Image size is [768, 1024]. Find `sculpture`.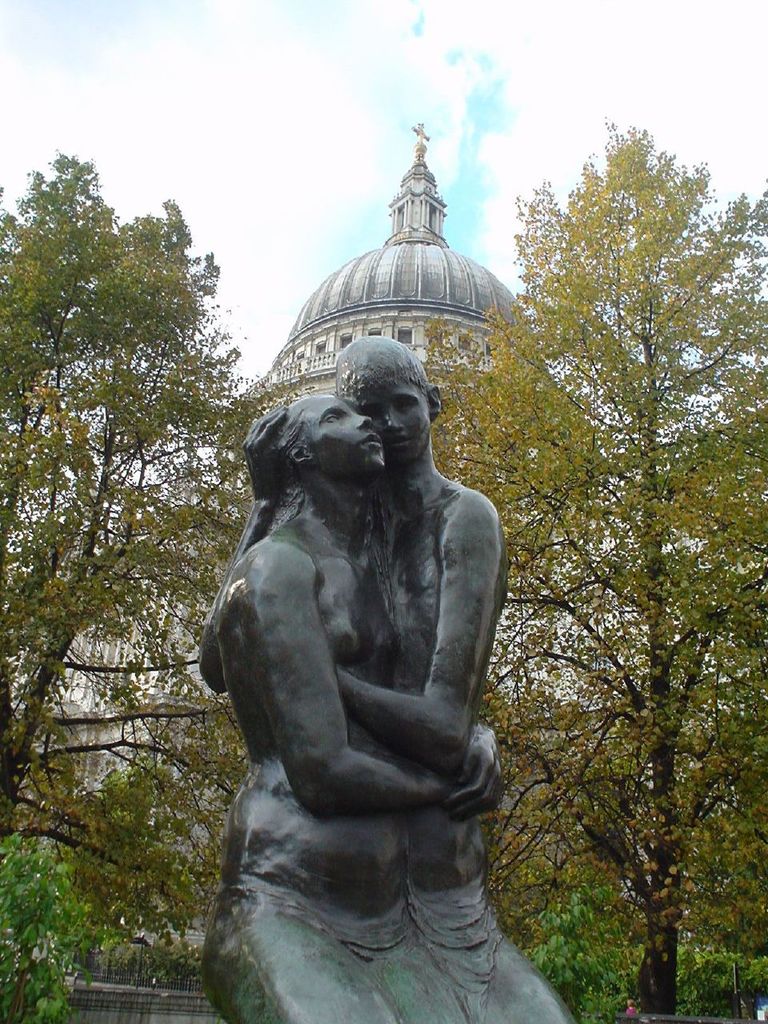
bbox(182, 334, 573, 1023).
